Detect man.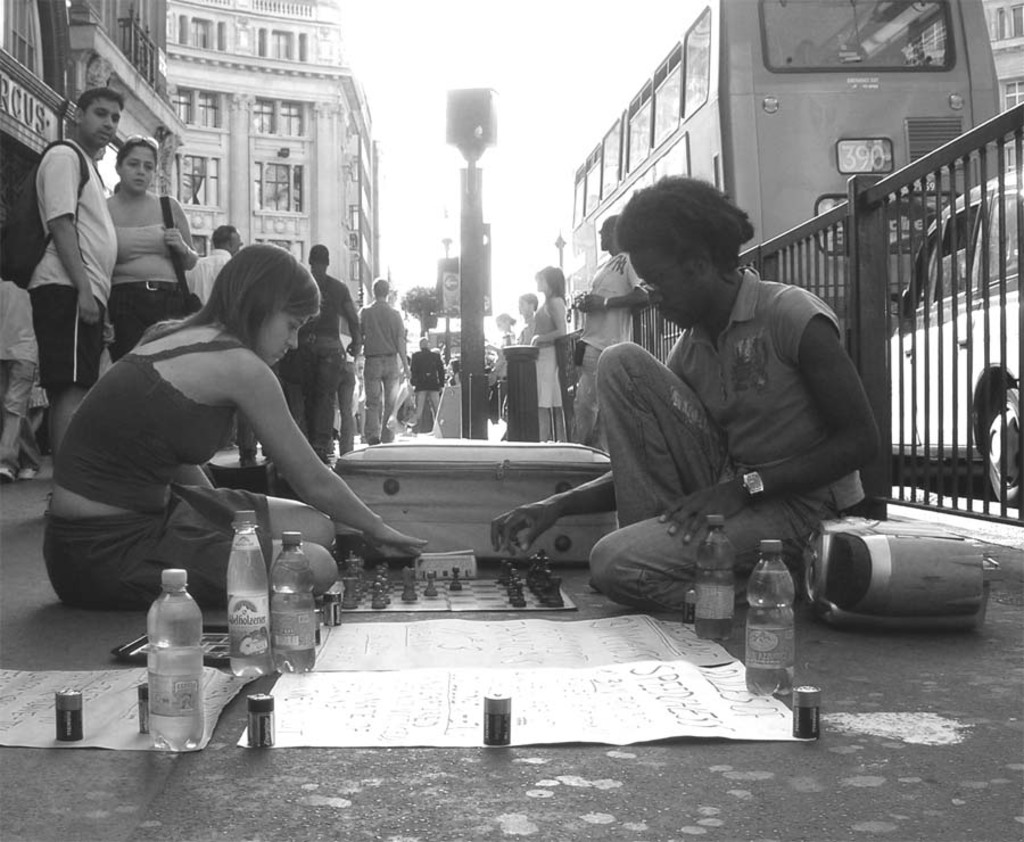
Detected at box(486, 181, 883, 620).
